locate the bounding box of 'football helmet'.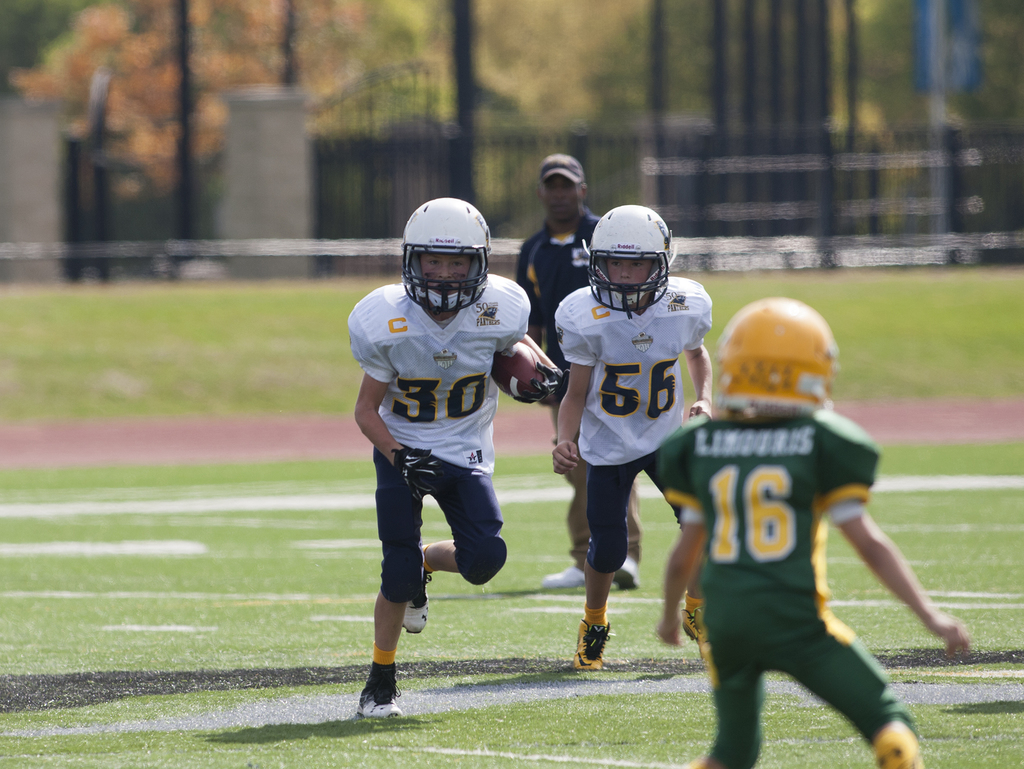
Bounding box: select_region(400, 198, 491, 312).
